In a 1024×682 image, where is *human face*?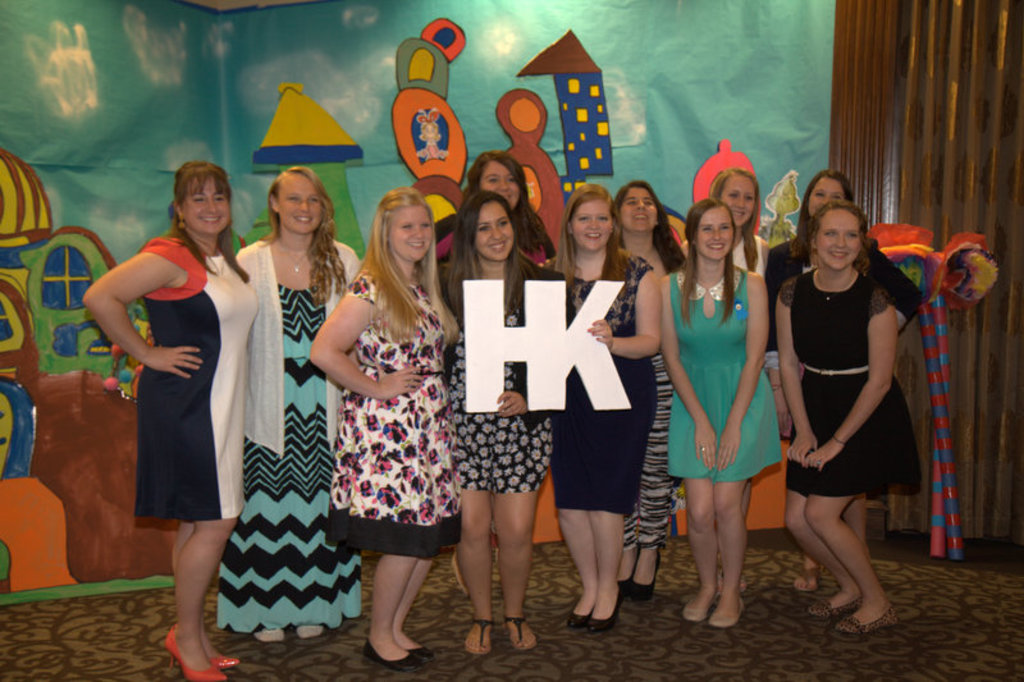
crop(480, 156, 521, 209).
